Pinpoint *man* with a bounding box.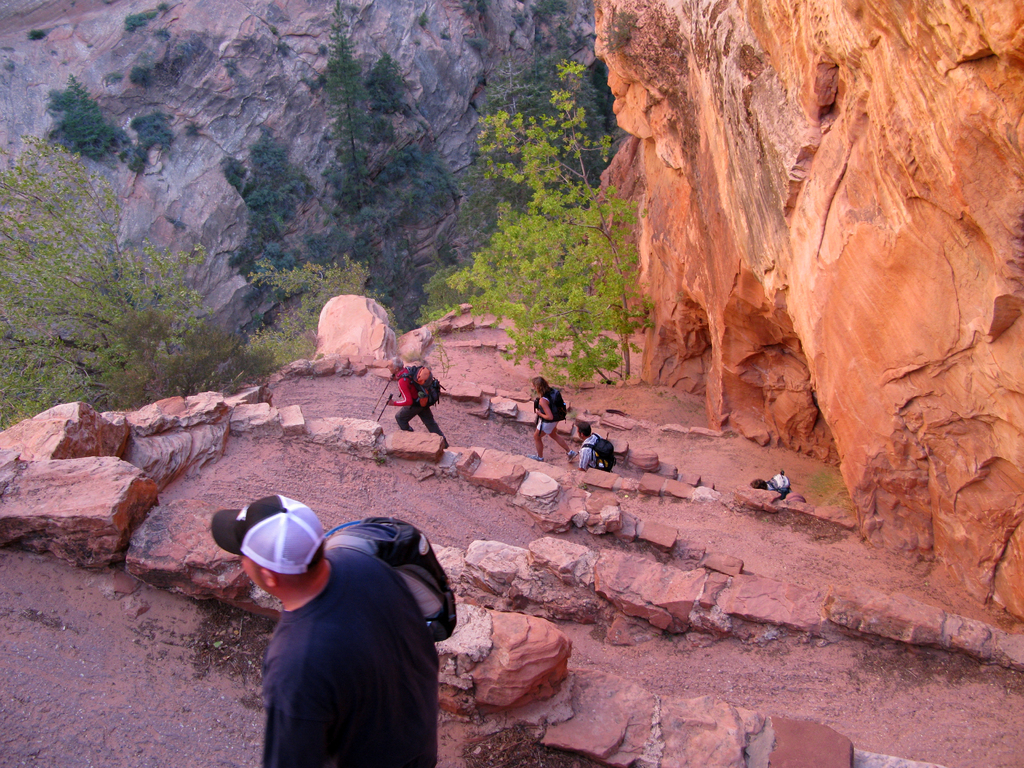
[left=383, top=356, right=449, bottom=451].
